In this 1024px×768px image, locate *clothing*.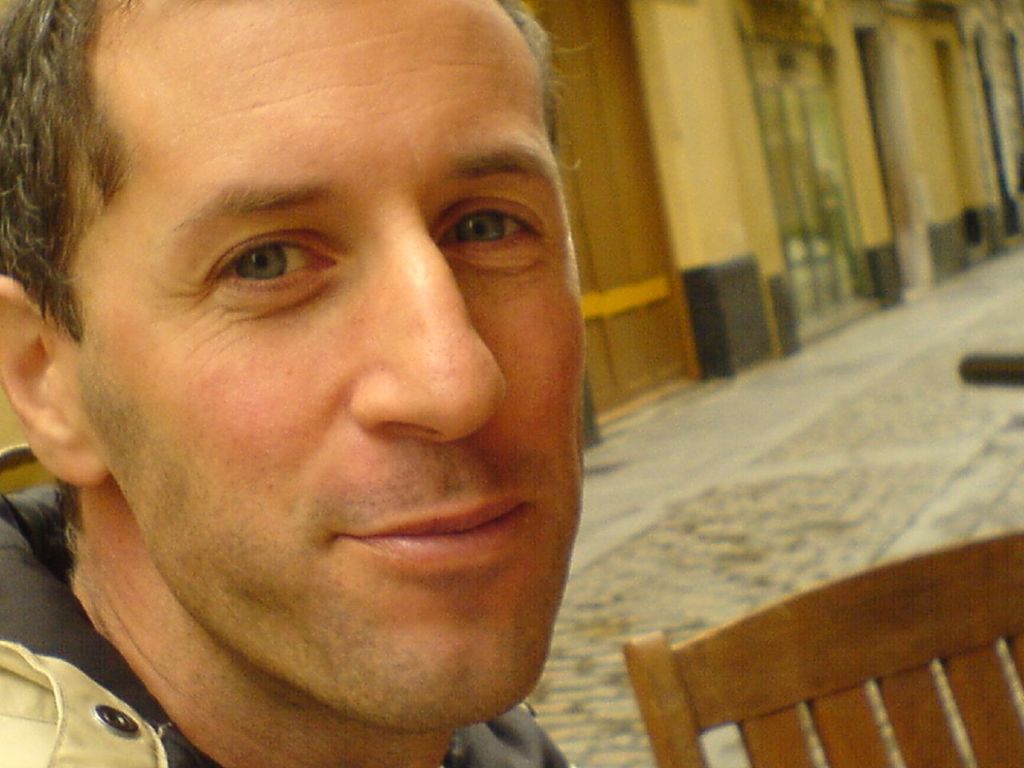
Bounding box: 0 449 579 767.
